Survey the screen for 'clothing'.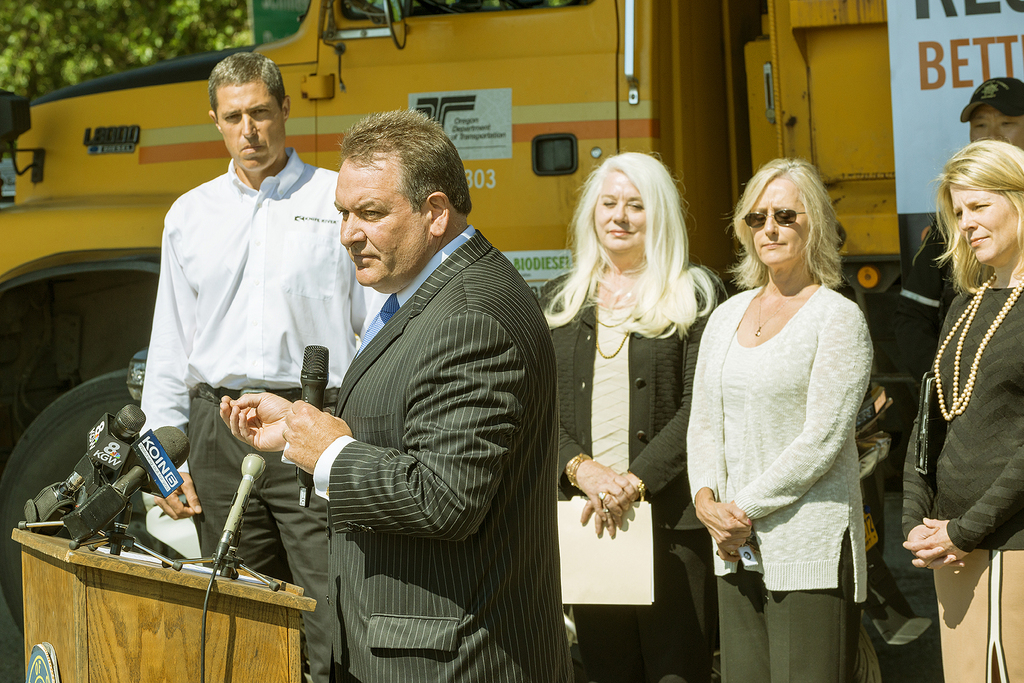
Survey found: locate(636, 263, 958, 682).
